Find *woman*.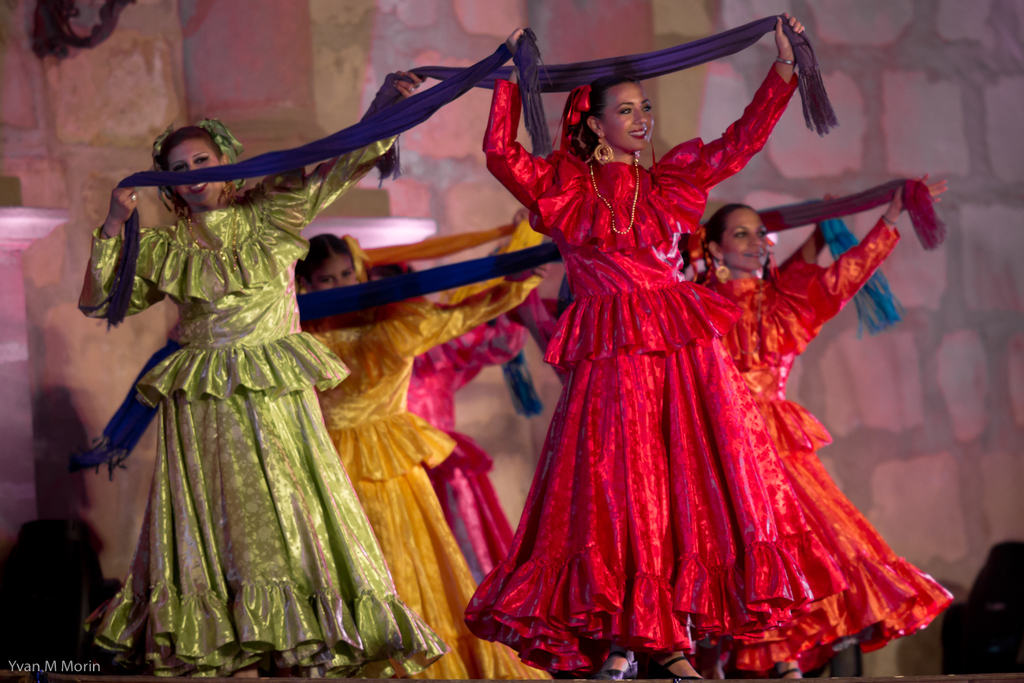
select_region(294, 196, 552, 682).
